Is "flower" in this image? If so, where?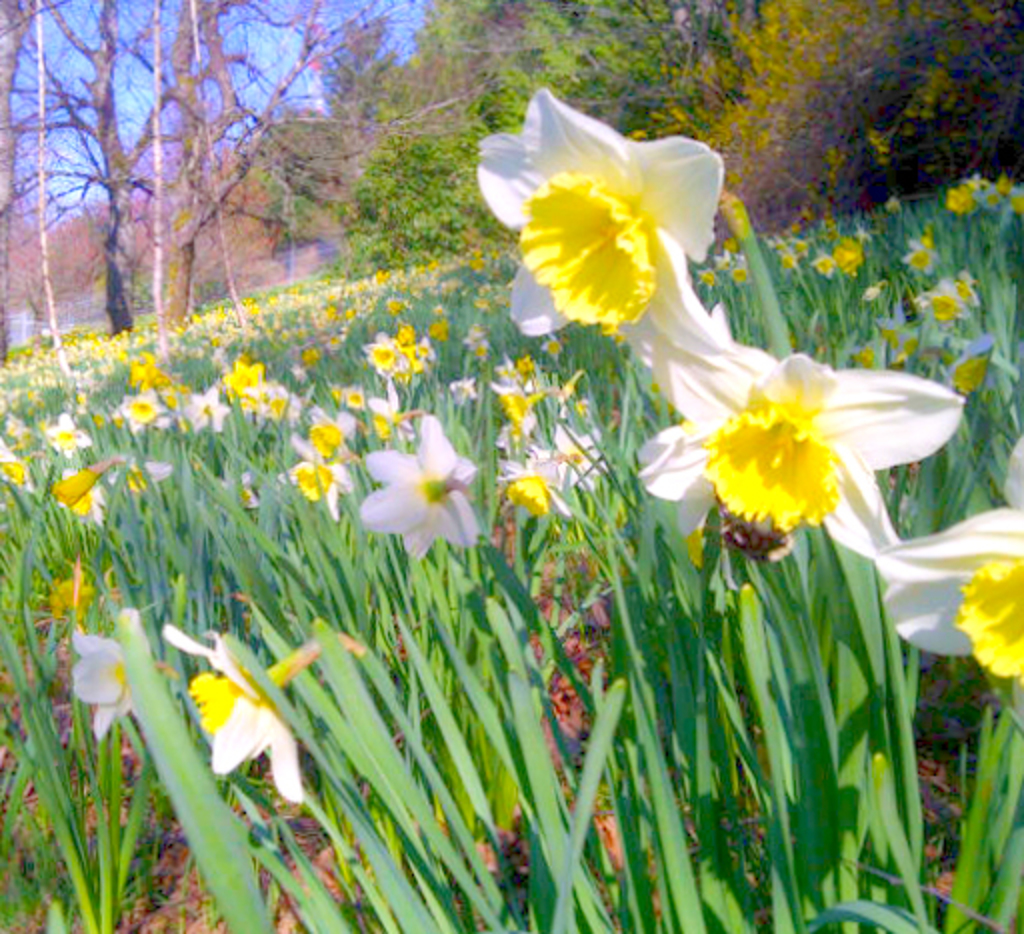
Yes, at l=830, t=240, r=864, b=276.
